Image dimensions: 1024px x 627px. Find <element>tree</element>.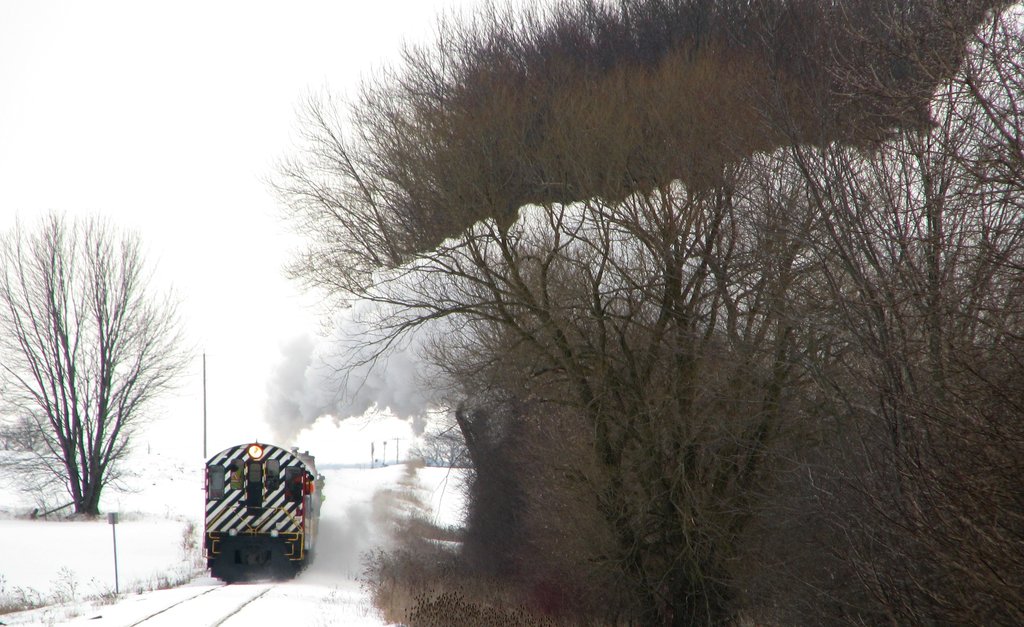
l=0, t=207, r=200, b=513.
